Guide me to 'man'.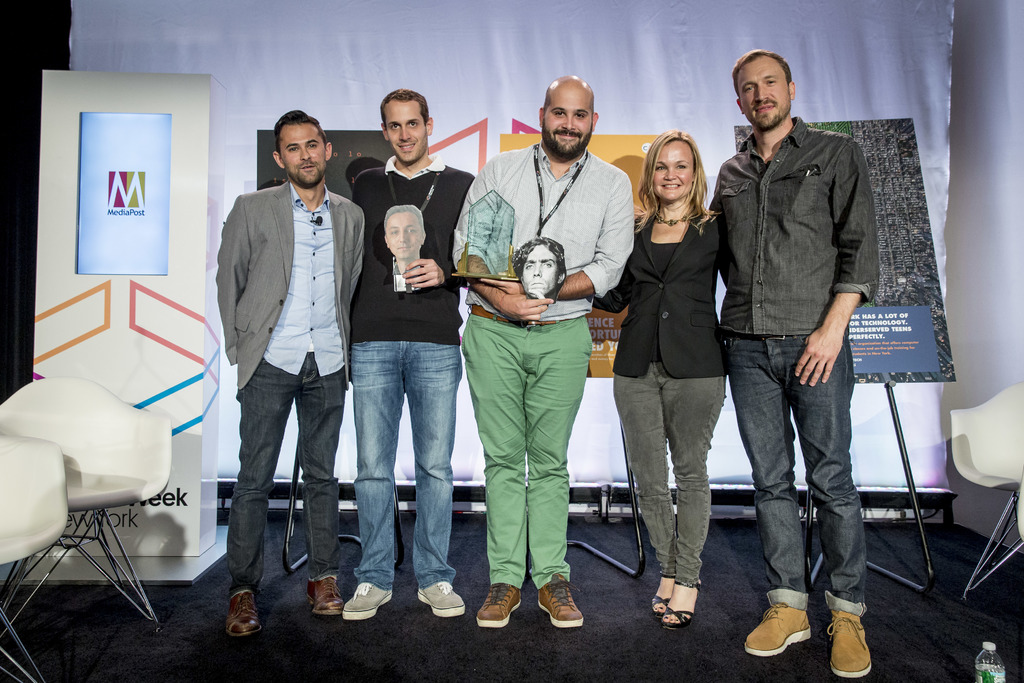
Guidance: box=[346, 88, 473, 620].
